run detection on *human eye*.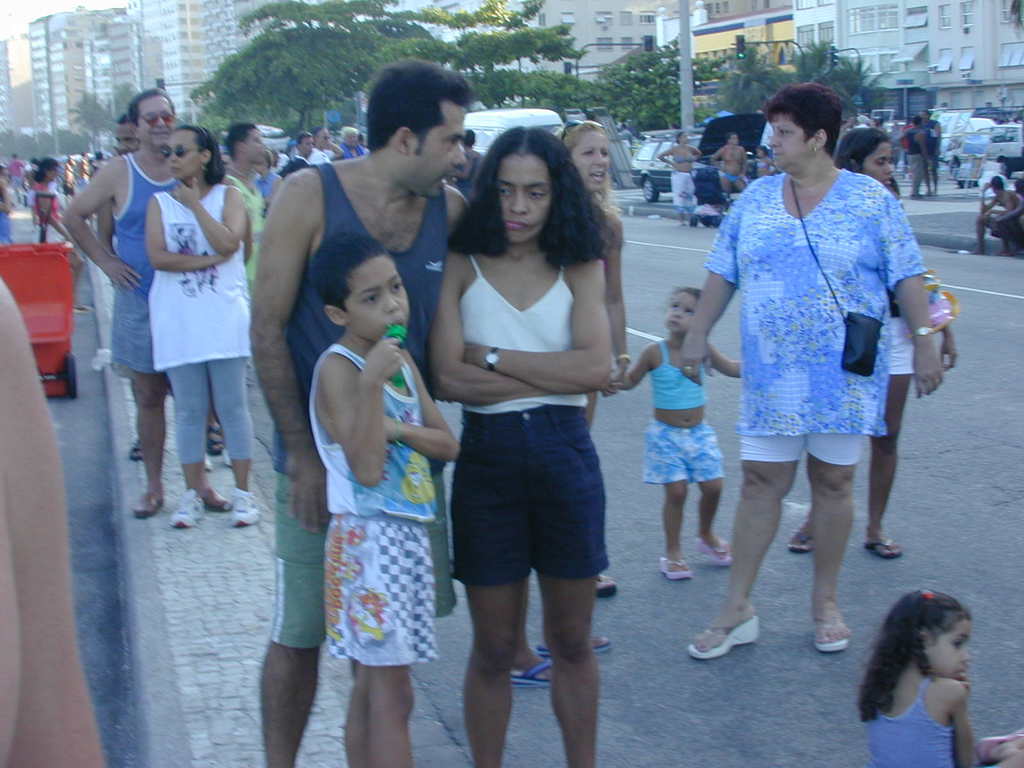
Result: [x1=362, y1=291, x2=381, y2=304].
